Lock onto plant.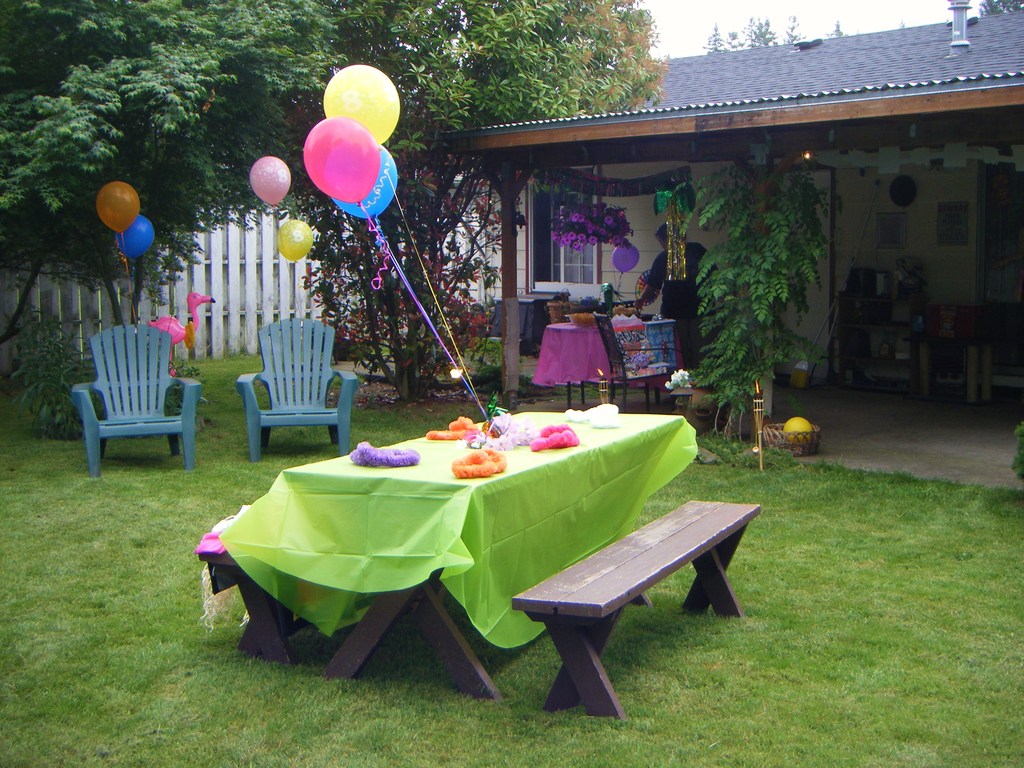
Locked: [0, 315, 218, 450].
